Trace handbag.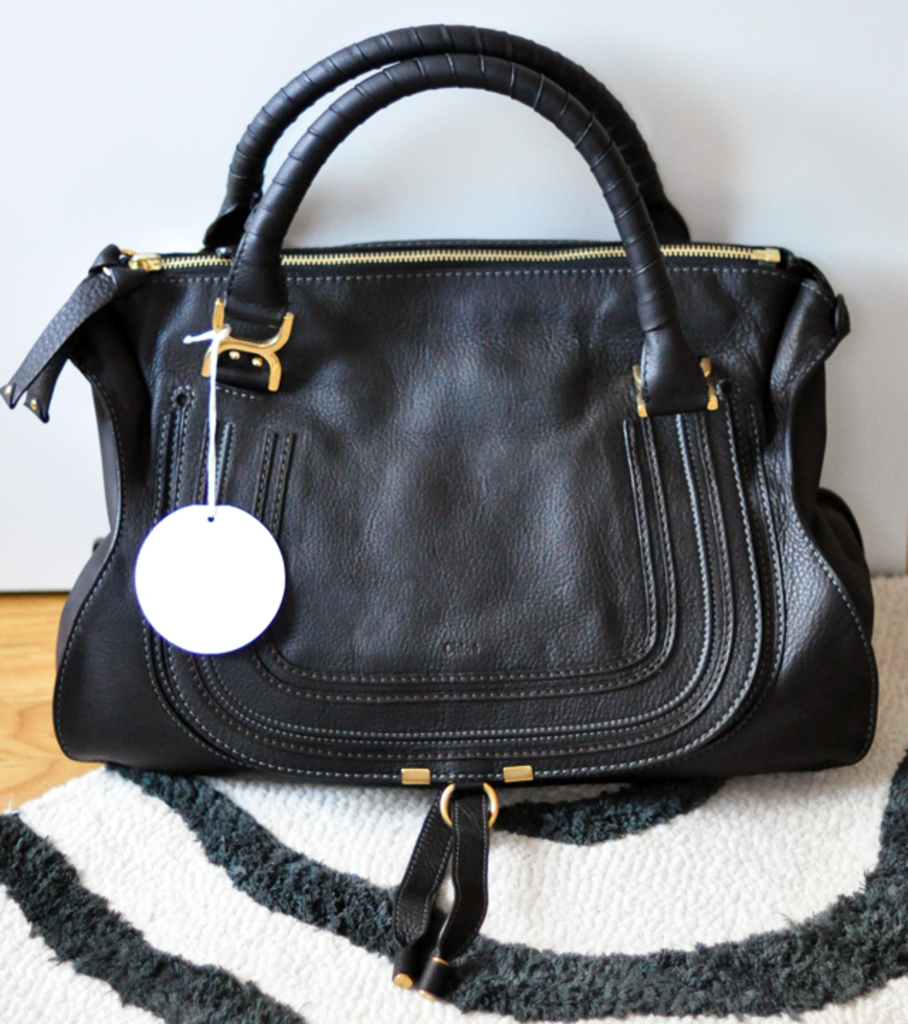
Traced to [6, 40, 907, 1023].
